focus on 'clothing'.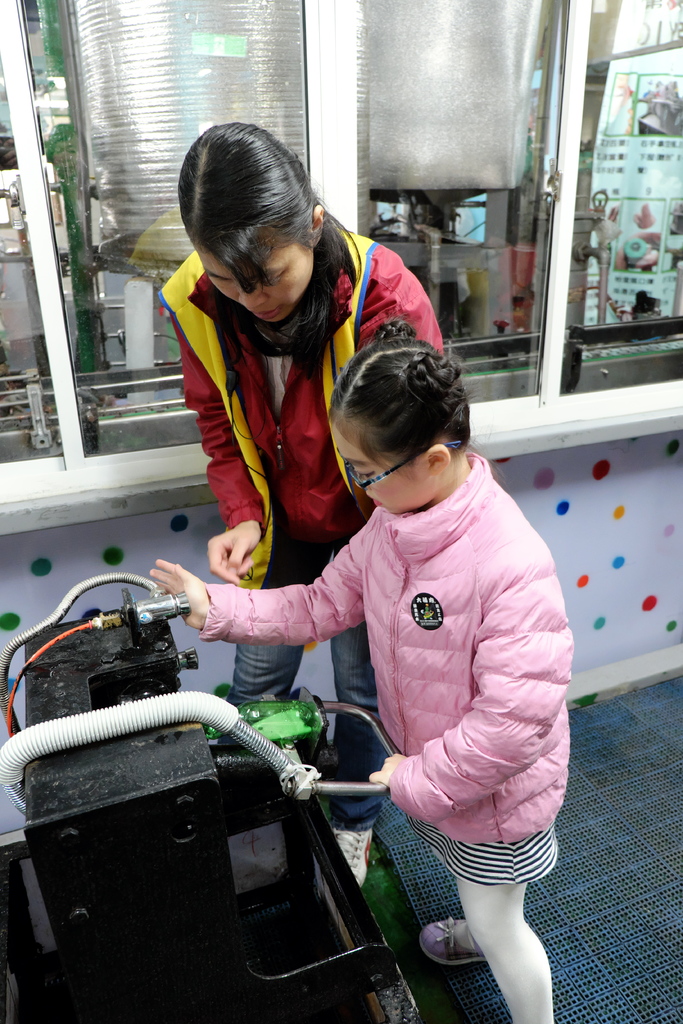
Focused at 222/334/573/917.
